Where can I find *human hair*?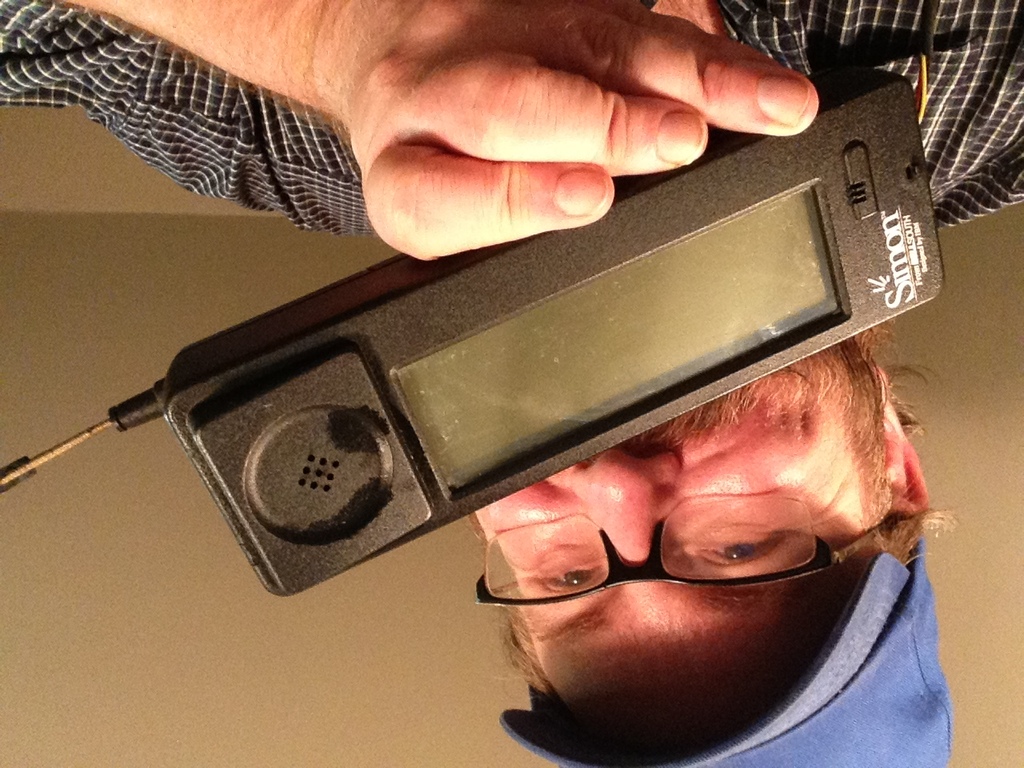
You can find it at <region>497, 502, 958, 718</region>.
